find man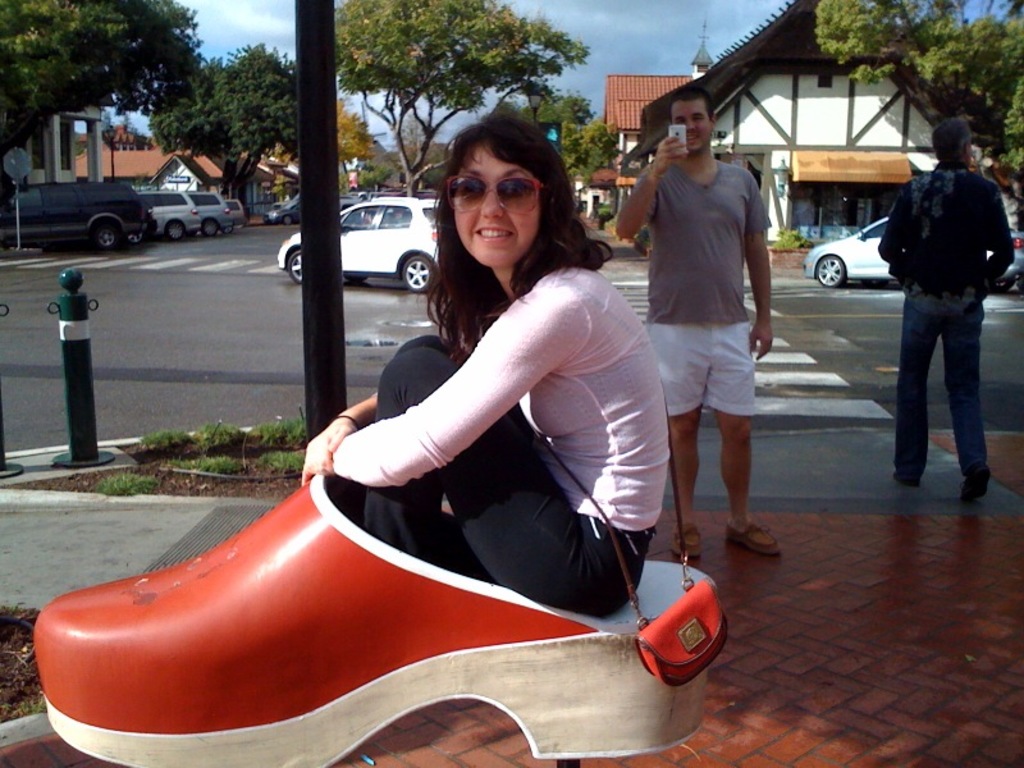
{"left": 613, "top": 86, "right": 785, "bottom": 562}
